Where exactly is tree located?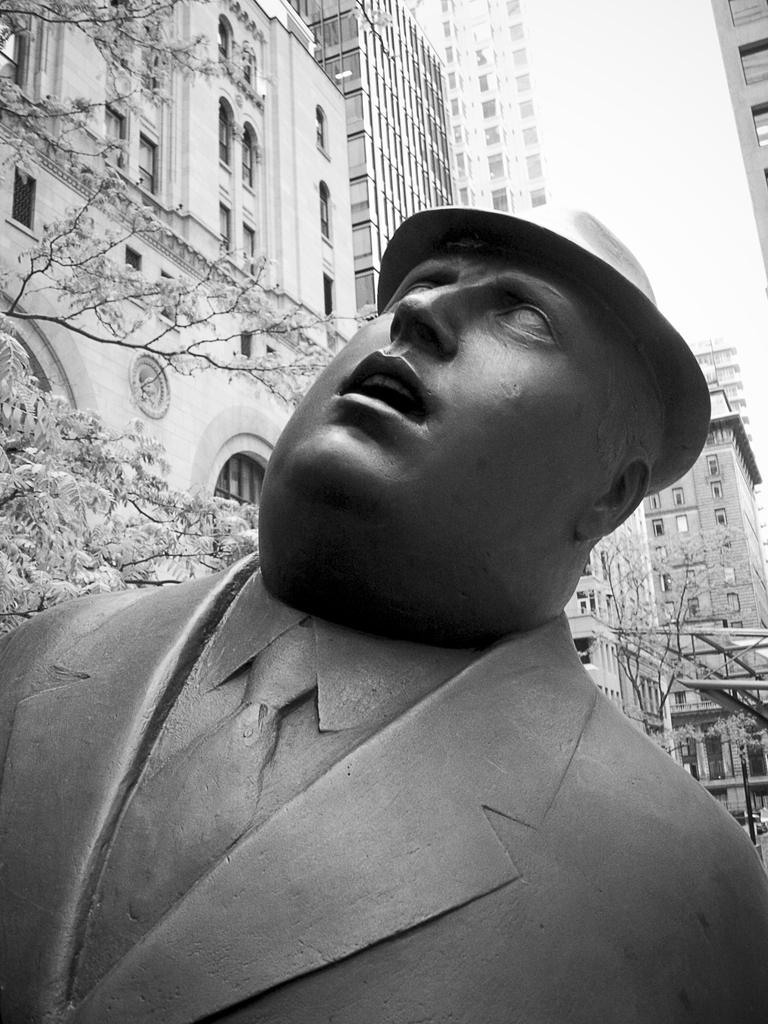
Its bounding box is {"x1": 570, "y1": 516, "x2": 767, "y2": 758}.
